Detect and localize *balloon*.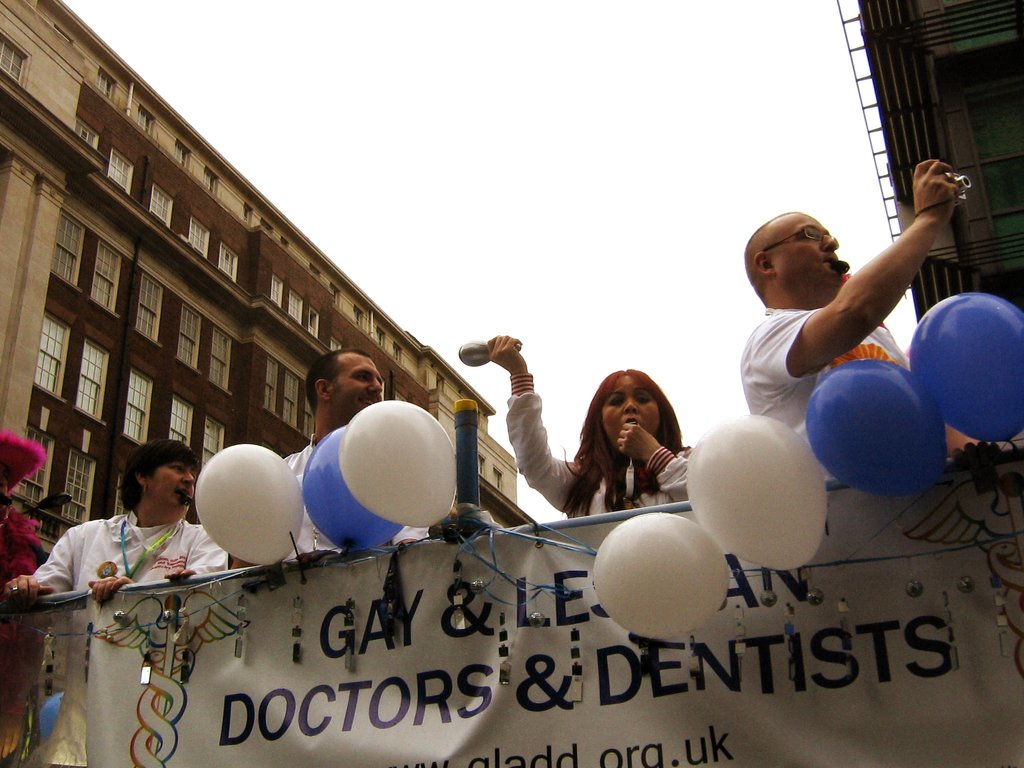
Localized at rect(911, 291, 1023, 444).
